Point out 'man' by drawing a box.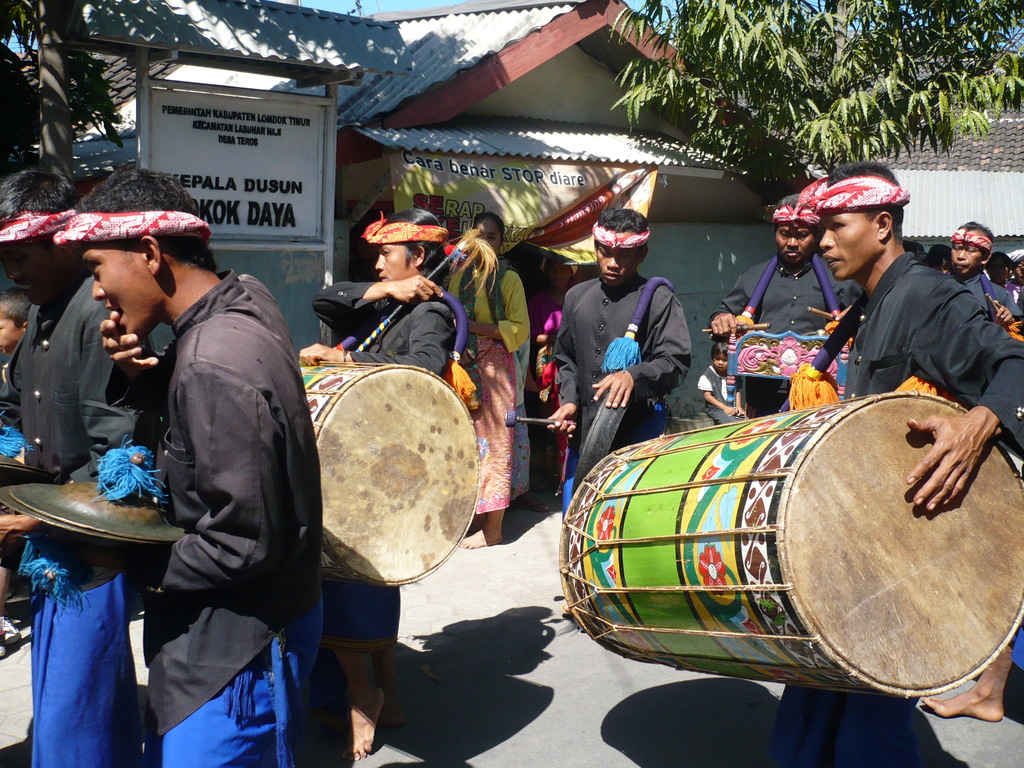
l=801, t=156, r=1023, b=767.
